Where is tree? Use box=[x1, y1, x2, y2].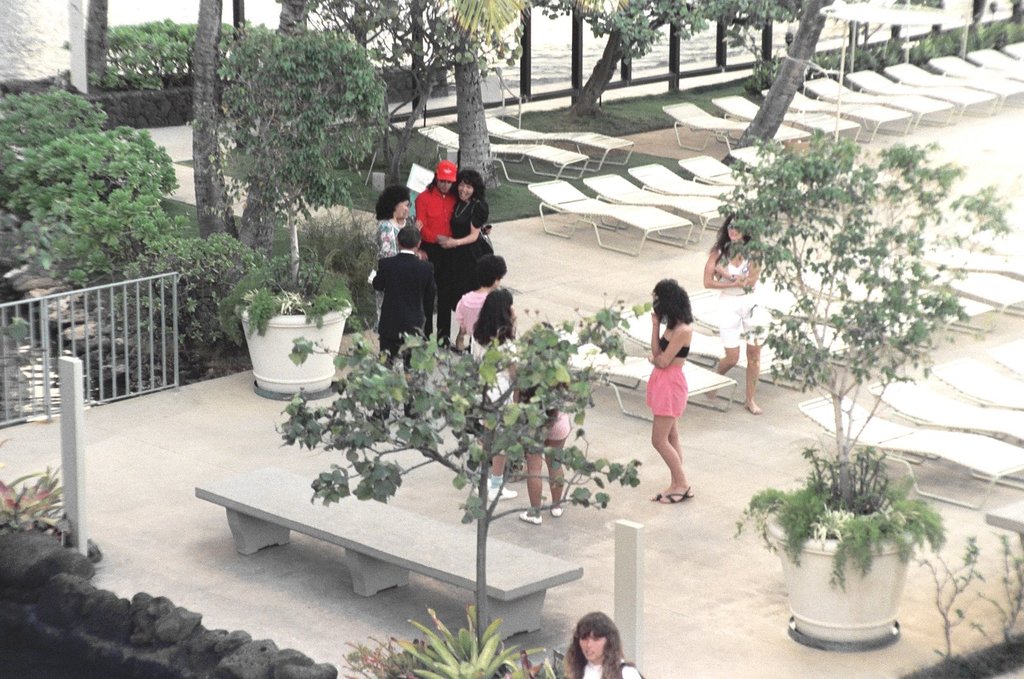
box=[228, 17, 362, 261].
